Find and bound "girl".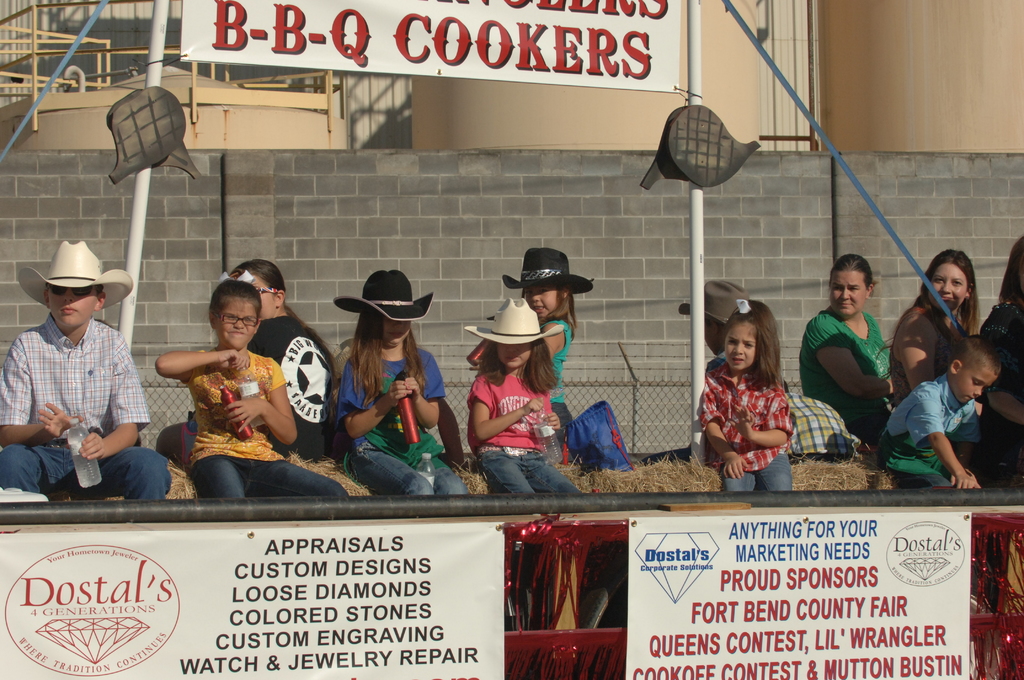
Bound: select_region(154, 259, 335, 461).
